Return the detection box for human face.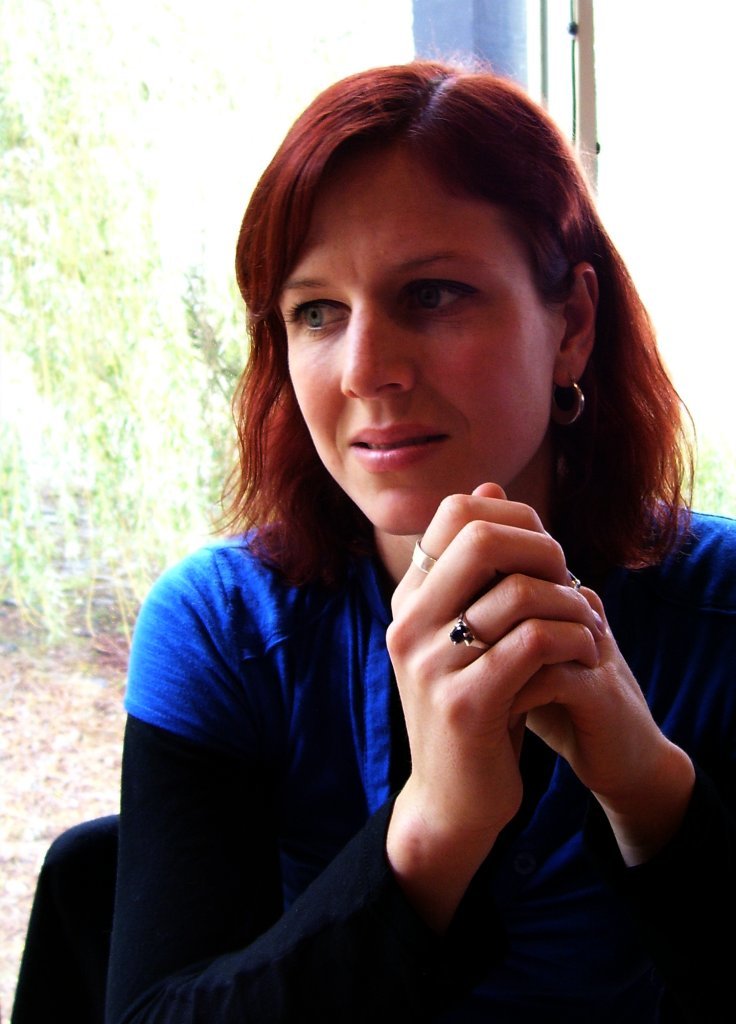
278/161/555/531.
